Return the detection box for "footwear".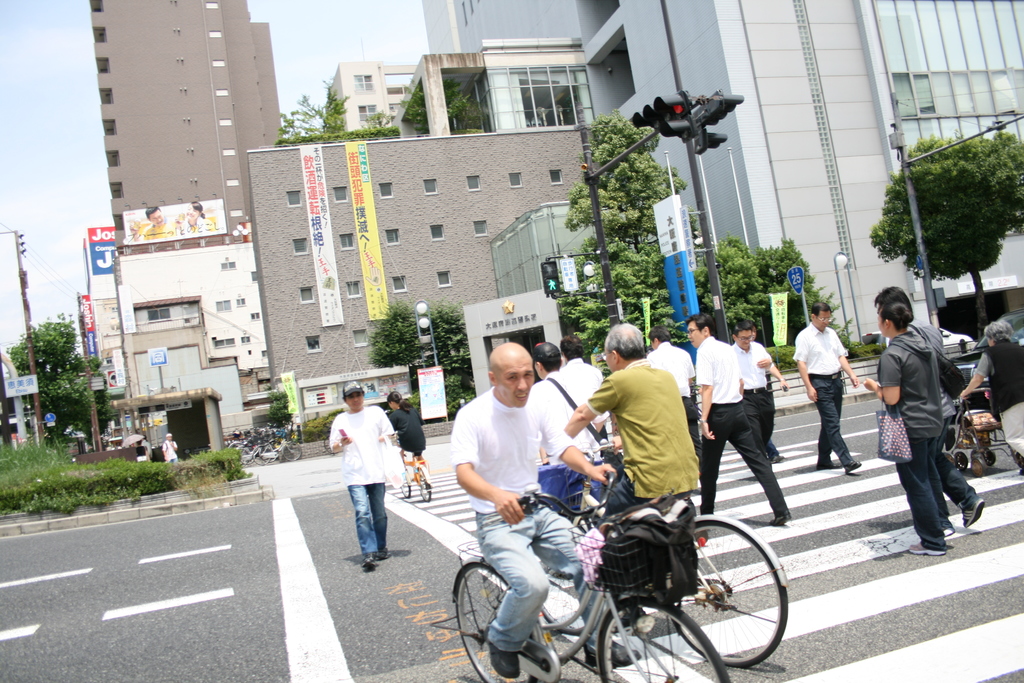
l=378, t=548, r=391, b=558.
